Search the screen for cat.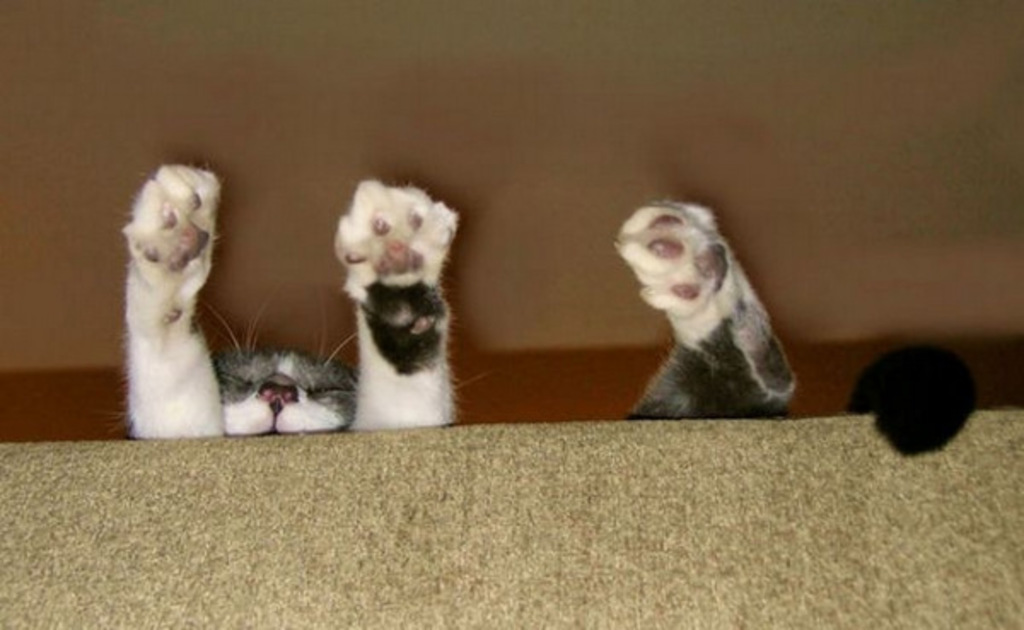
Found at [x1=125, y1=155, x2=799, y2=446].
